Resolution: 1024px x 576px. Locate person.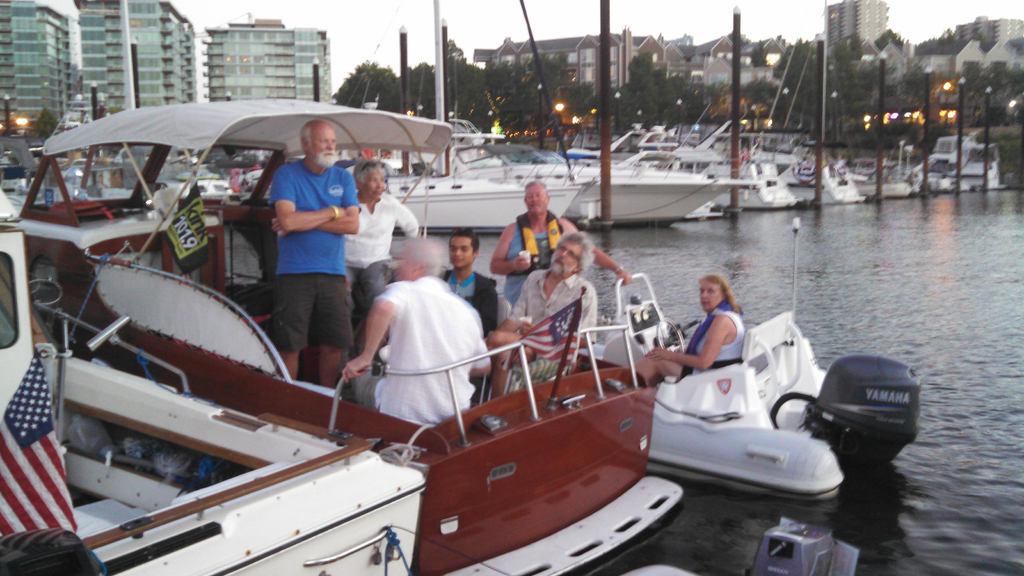
locate(625, 274, 739, 380).
